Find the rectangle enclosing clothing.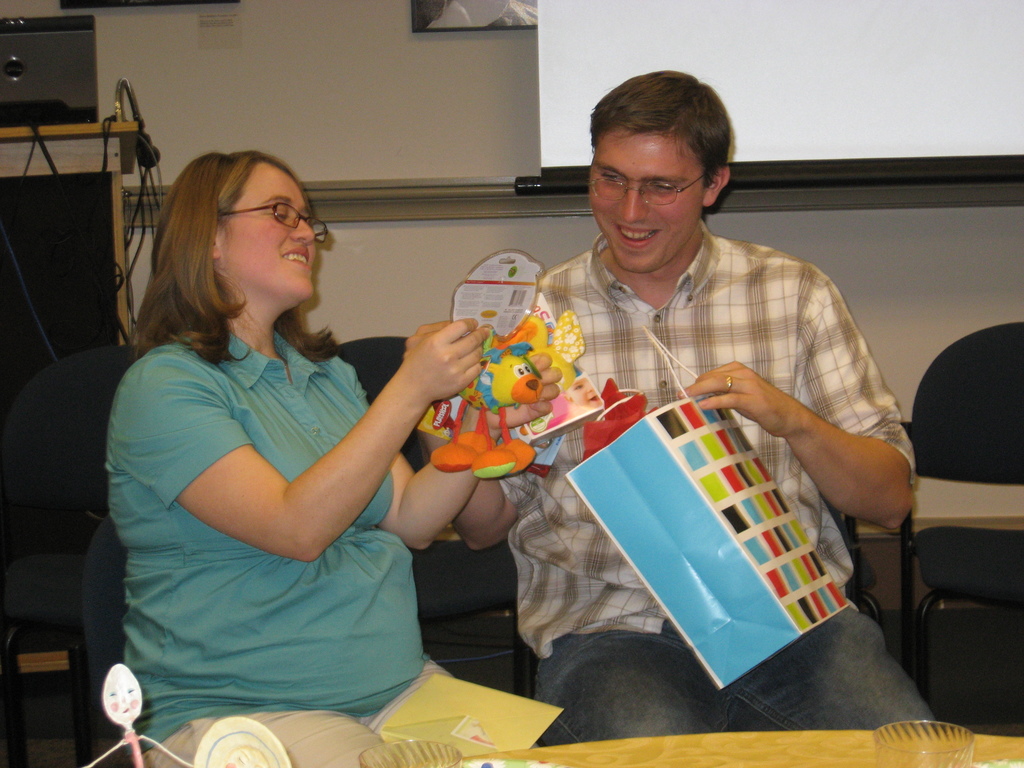
bbox=(109, 331, 424, 746).
